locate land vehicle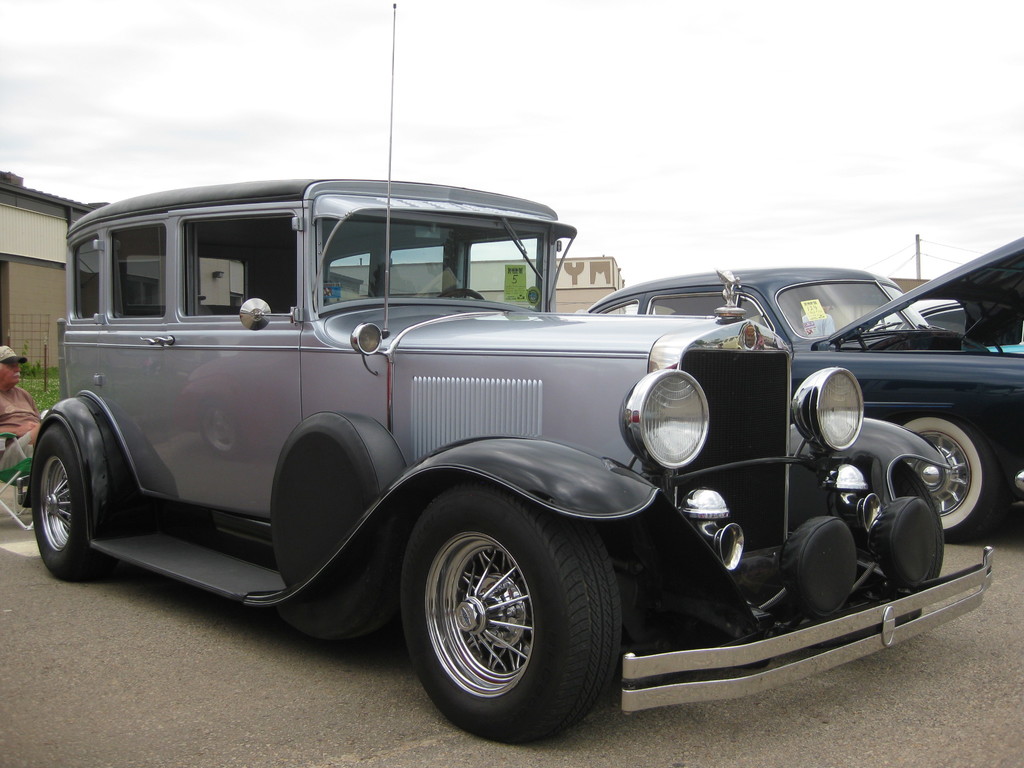
bbox=(74, 168, 998, 731)
